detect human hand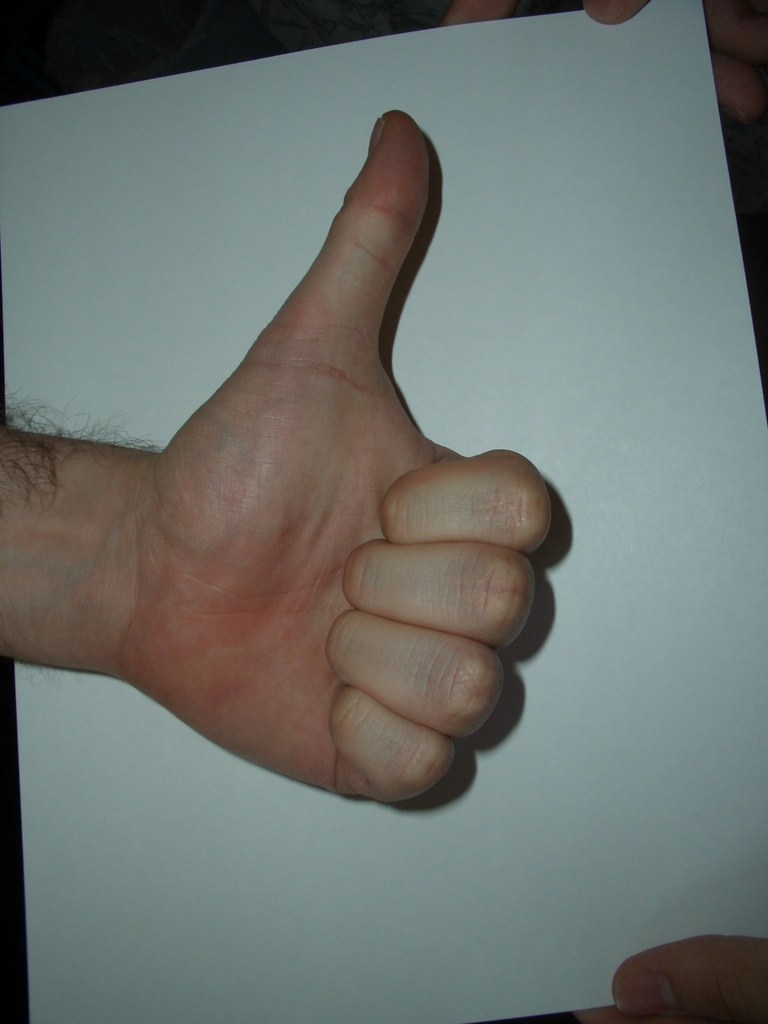
crop(116, 98, 554, 810)
